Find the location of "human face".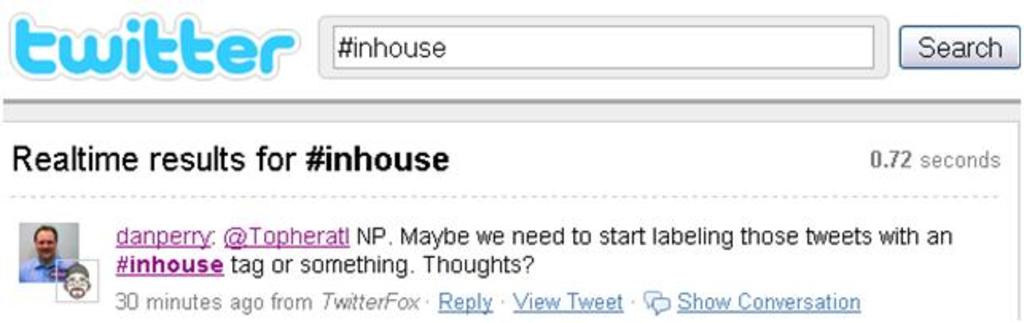
Location: x1=67 y1=267 x2=86 y2=293.
